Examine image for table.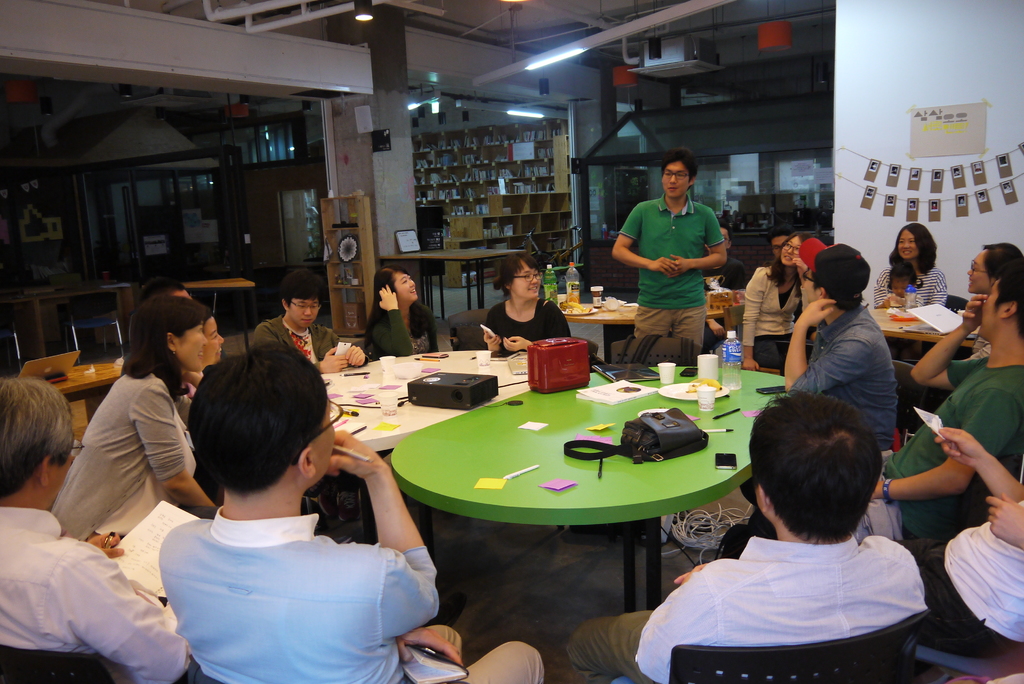
Examination result: 565,297,741,362.
